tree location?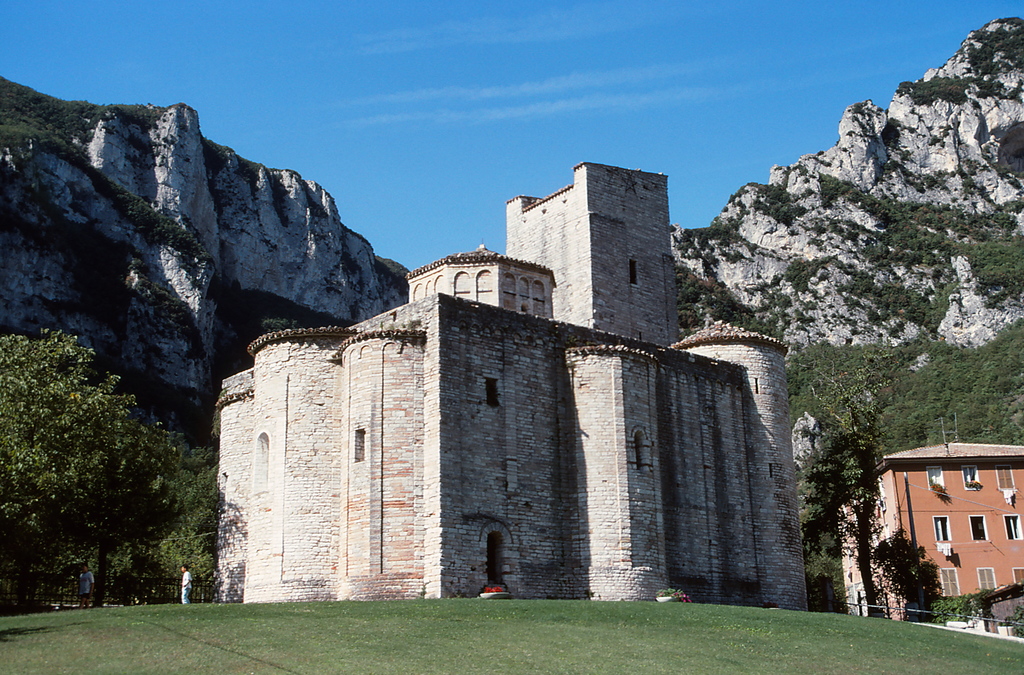
bbox(117, 422, 247, 610)
